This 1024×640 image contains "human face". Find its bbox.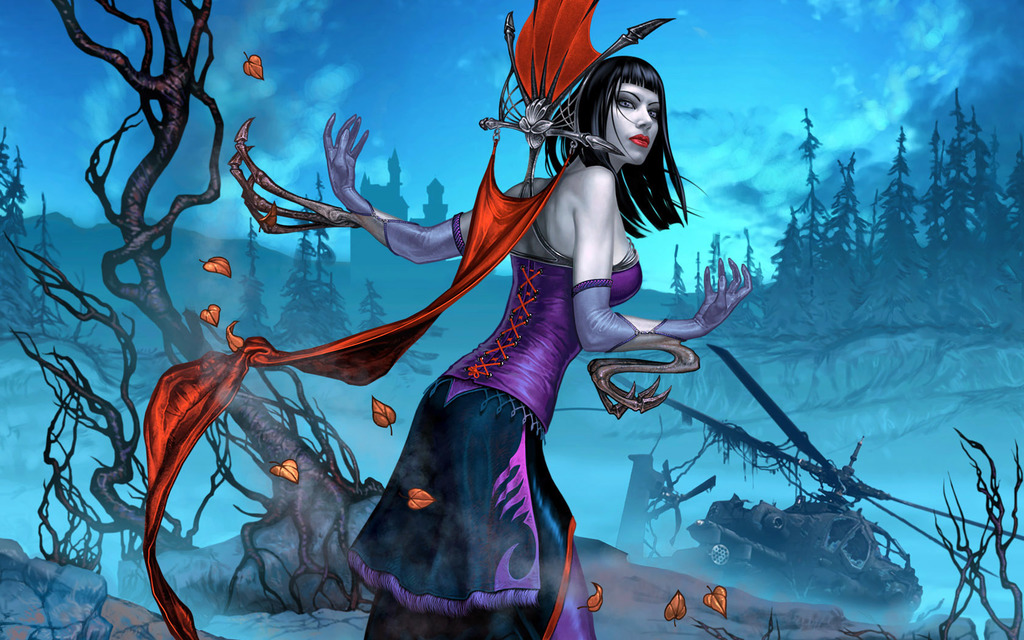
rect(609, 81, 657, 164).
